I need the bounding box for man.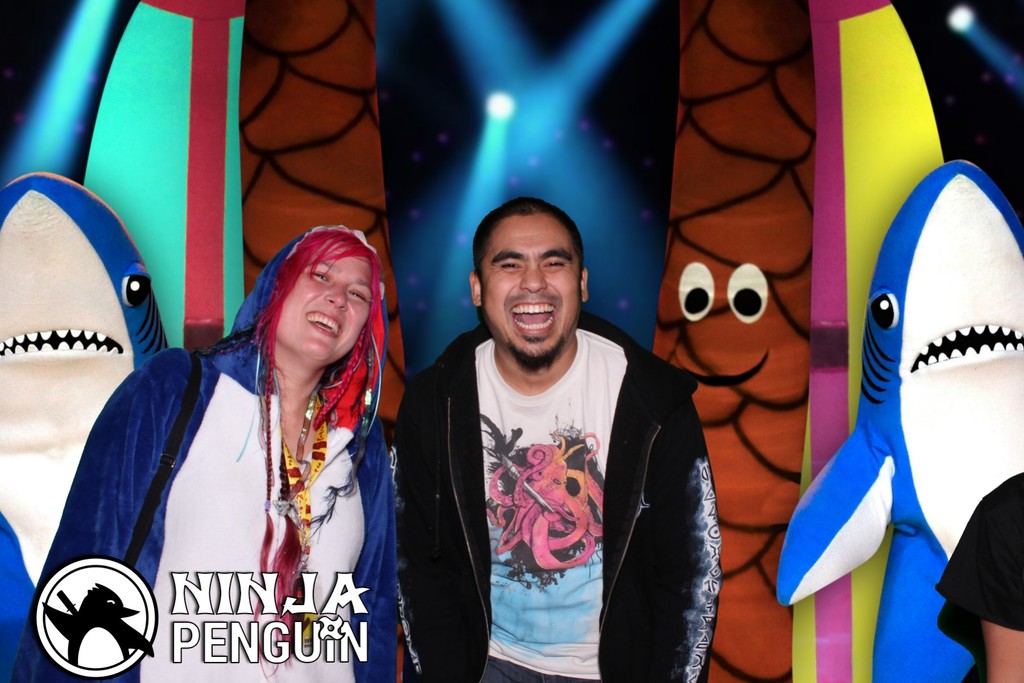
Here it is: rect(381, 207, 702, 677).
